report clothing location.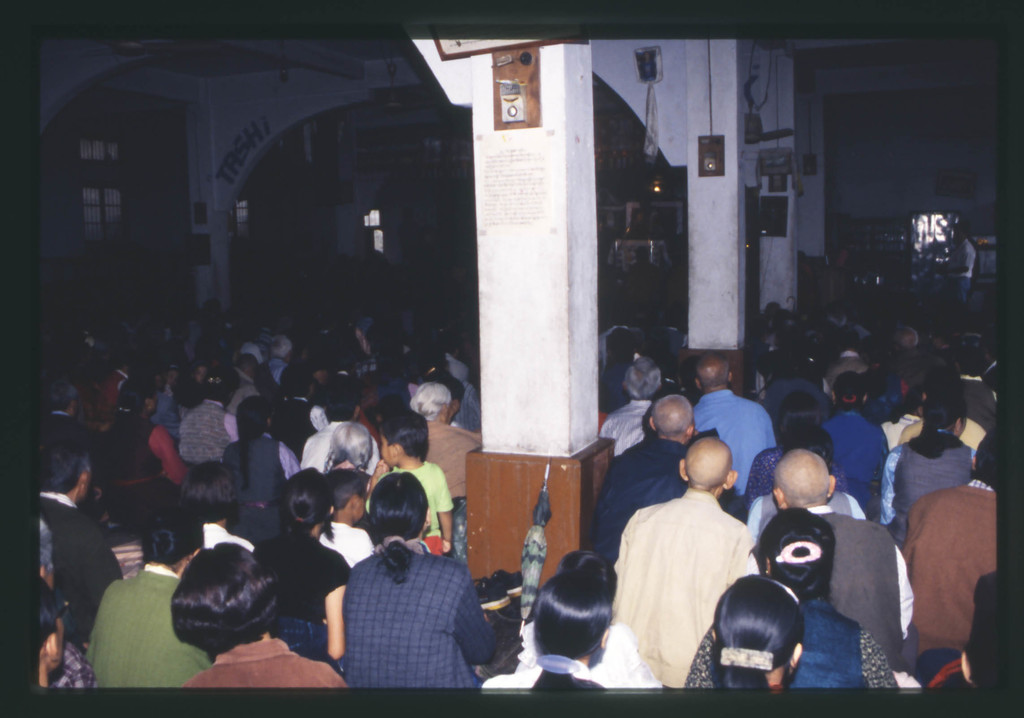
Report: 614 481 743 681.
